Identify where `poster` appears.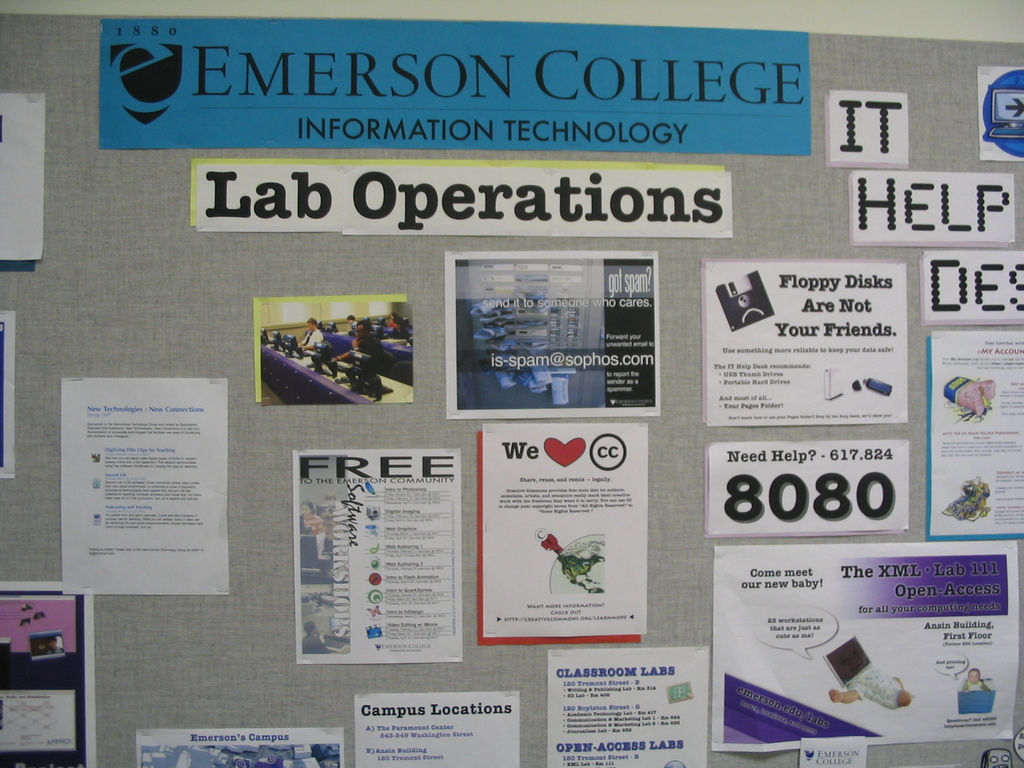
Appears at (929, 330, 1023, 543).
